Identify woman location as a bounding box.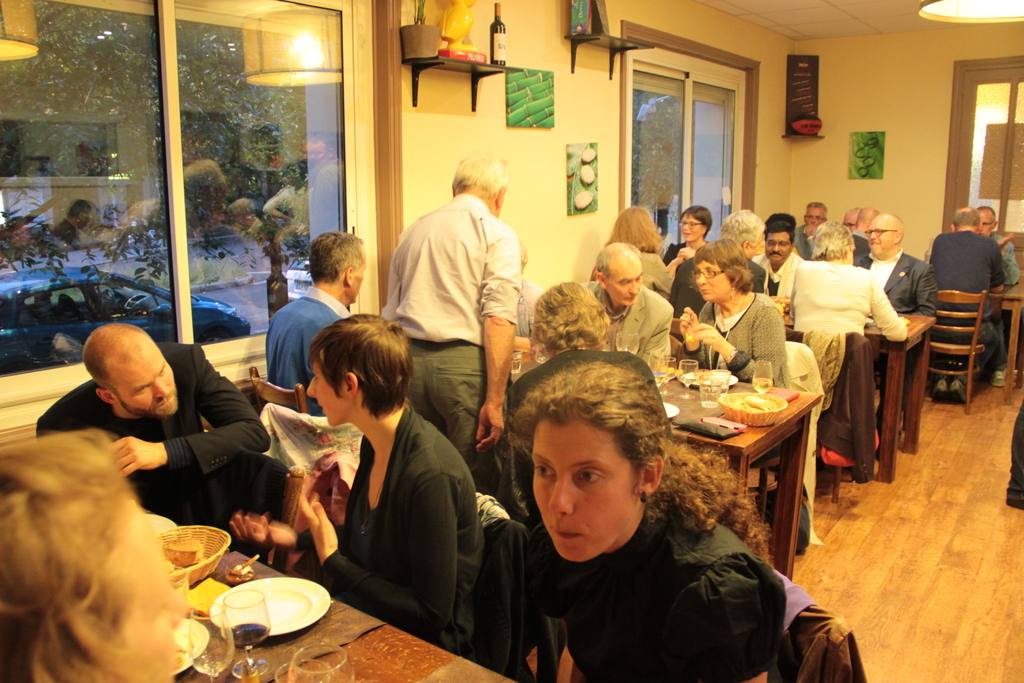
{"x1": 663, "y1": 208, "x2": 713, "y2": 317}.
